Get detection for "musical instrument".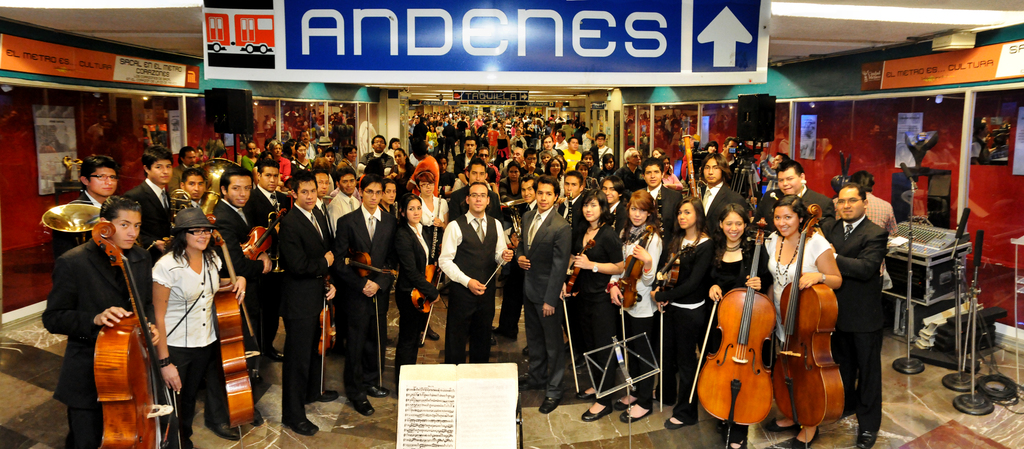
Detection: 613:193:660:439.
